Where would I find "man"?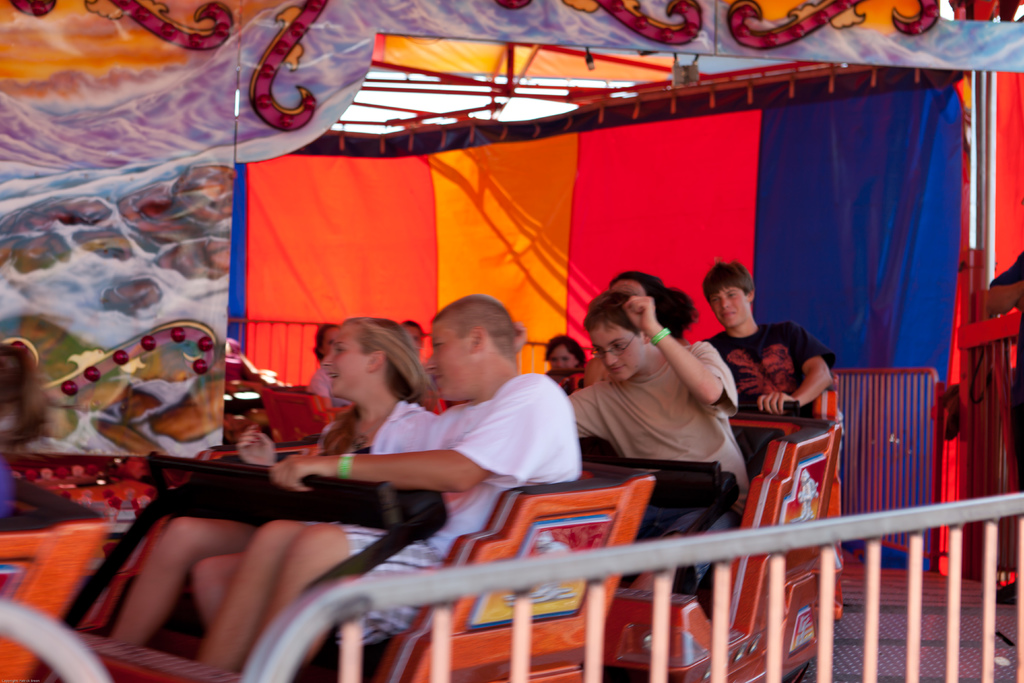
At left=199, top=292, right=584, bottom=676.
